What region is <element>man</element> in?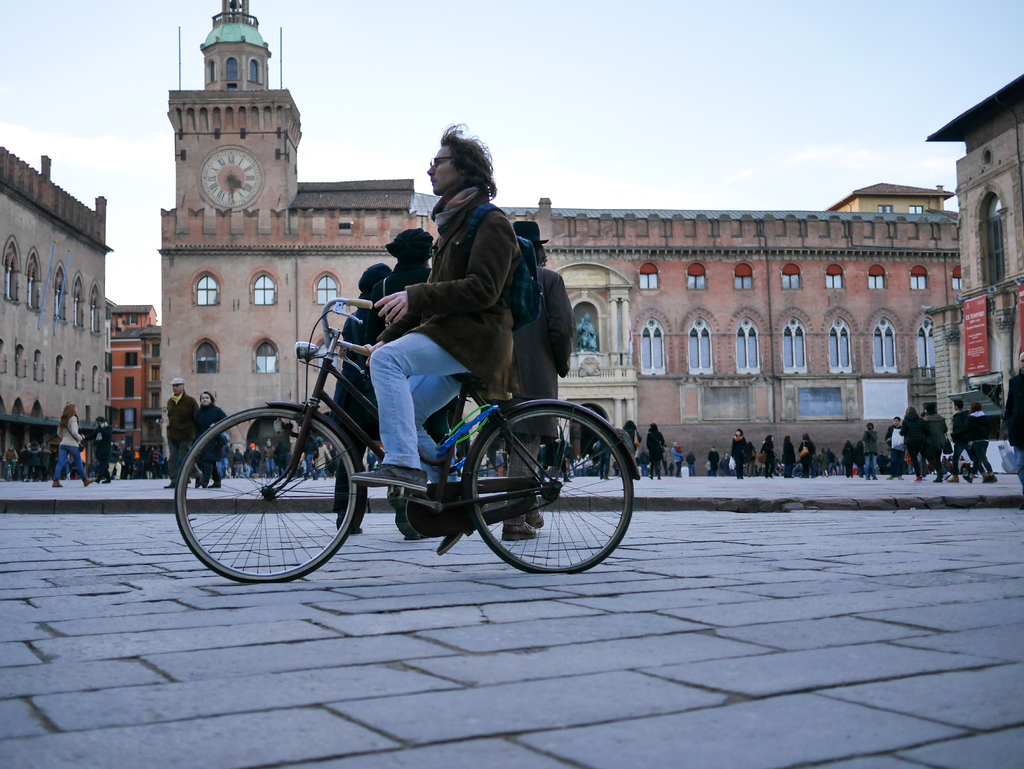
region(334, 259, 387, 537).
